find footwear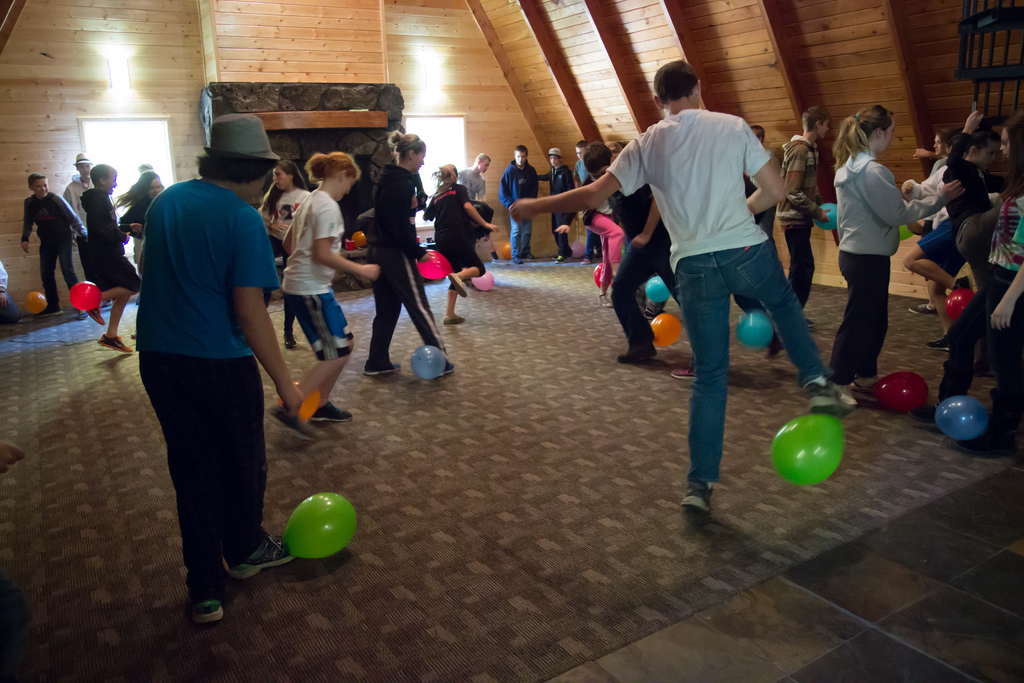
{"left": 922, "top": 336, "right": 950, "bottom": 356}
